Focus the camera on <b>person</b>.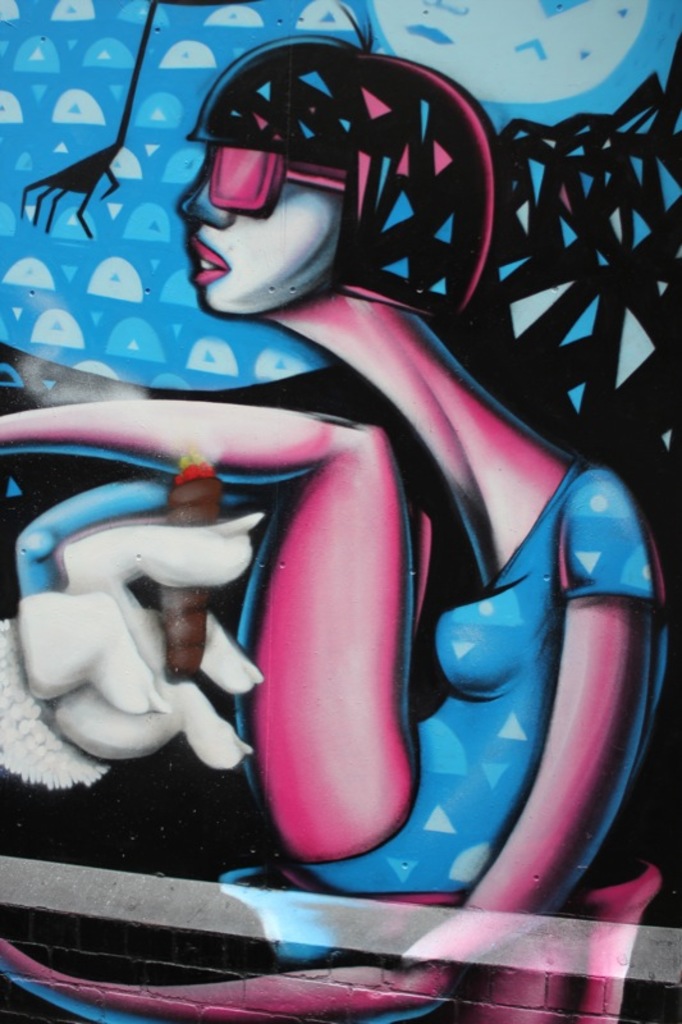
Focus region: x1=52, y1=67, x2=560, y2=918.
